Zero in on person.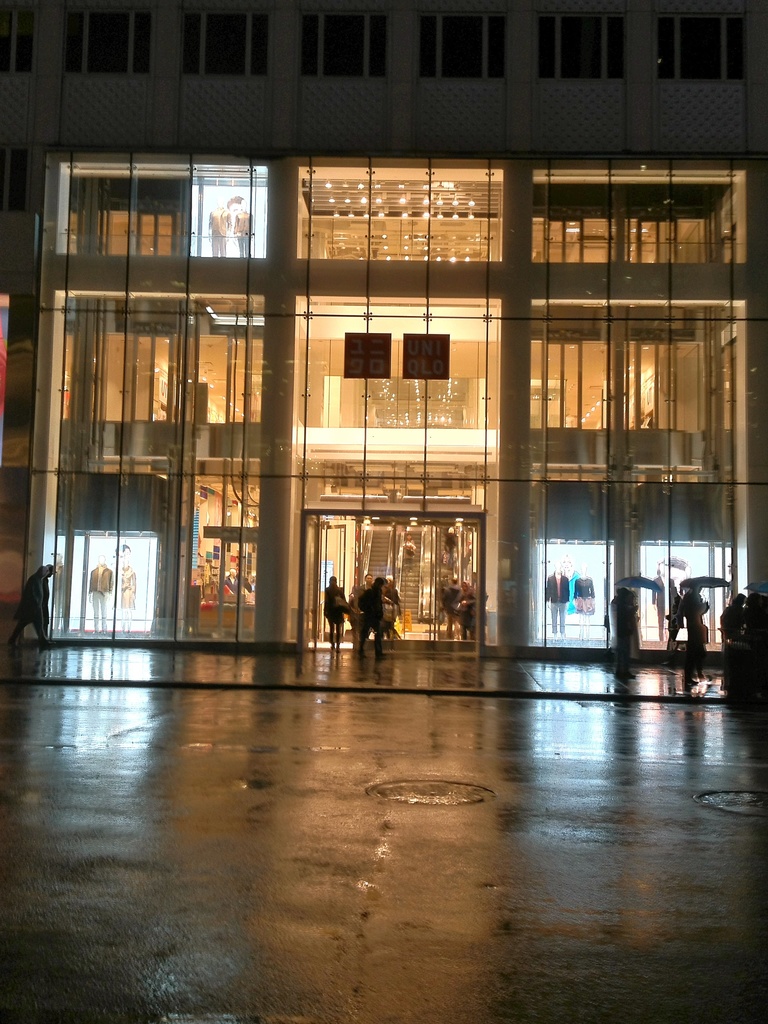
Zeroed in: <box>4,564,55,646</box>.
